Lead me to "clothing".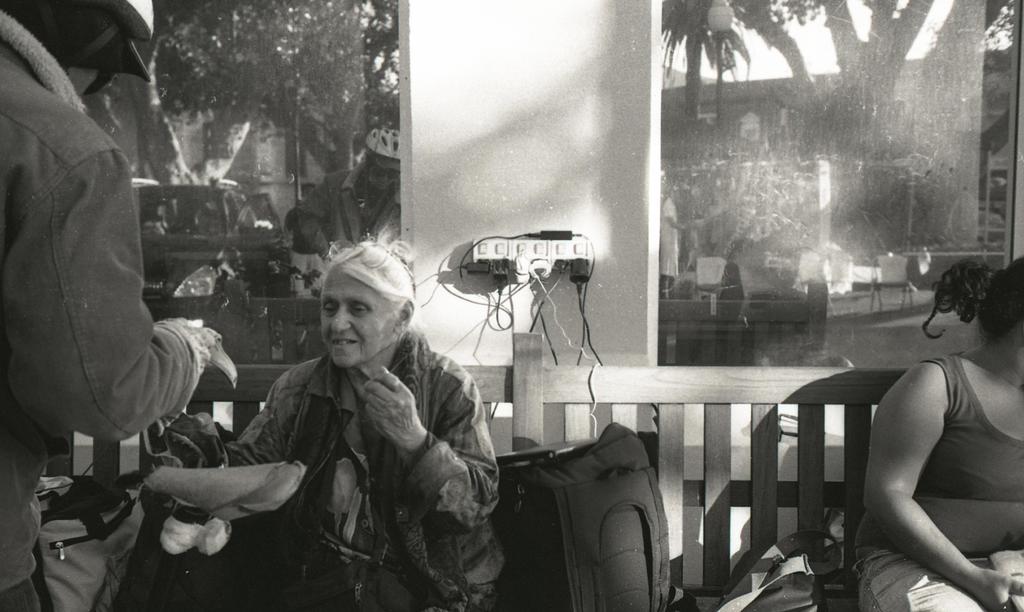
Lead to locate(858, 549, 1023, 611).
